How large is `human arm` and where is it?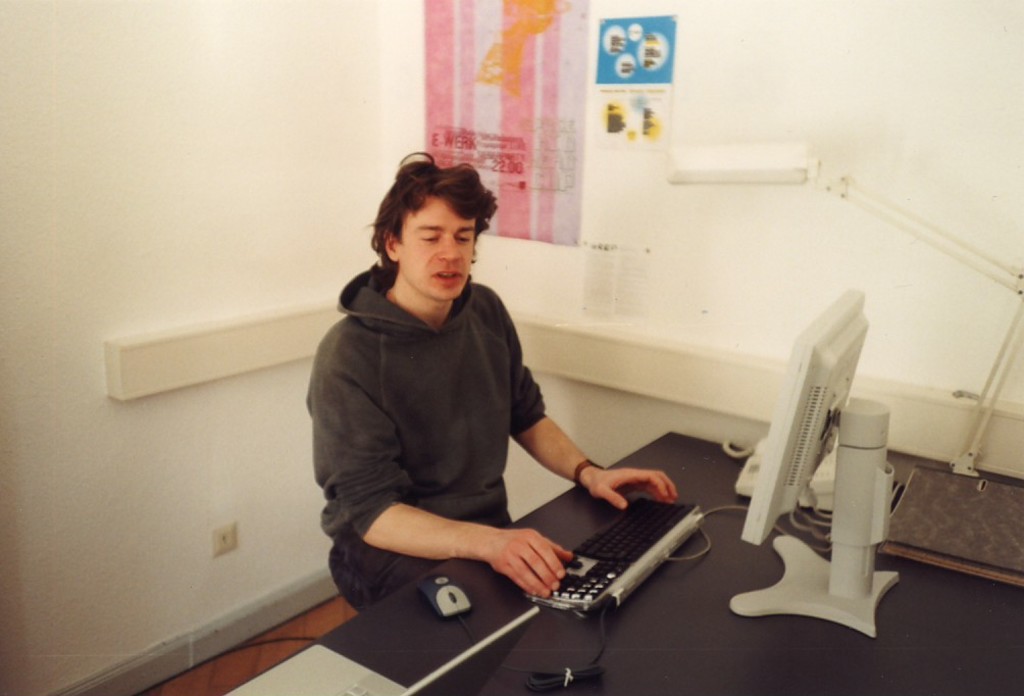
Bounding box: 307 316 574 601.
